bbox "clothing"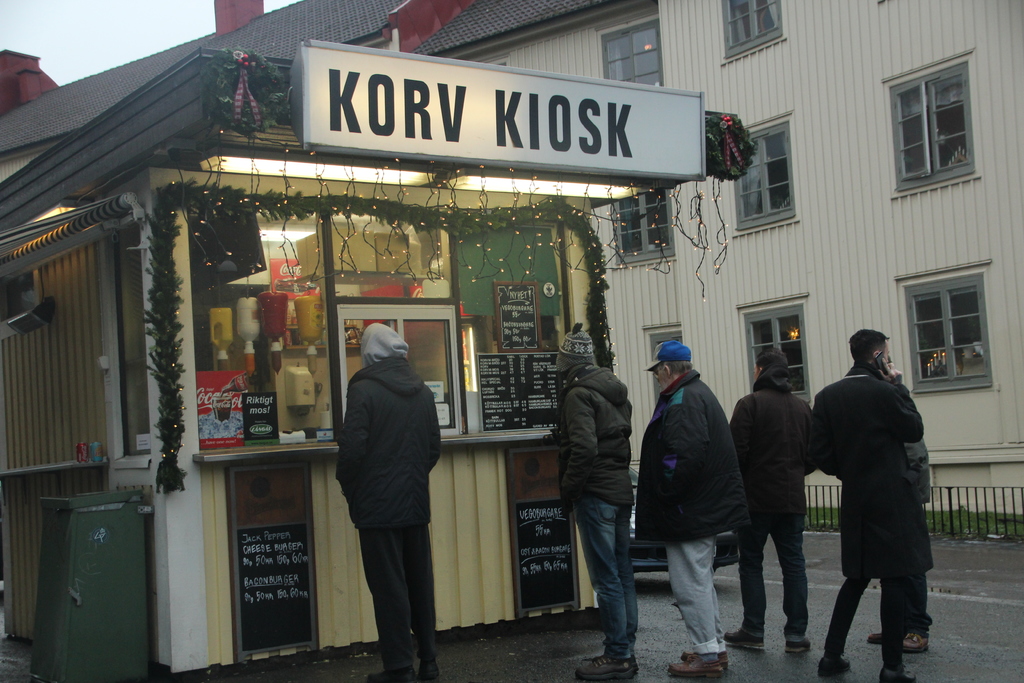
[323,292,450,659]
